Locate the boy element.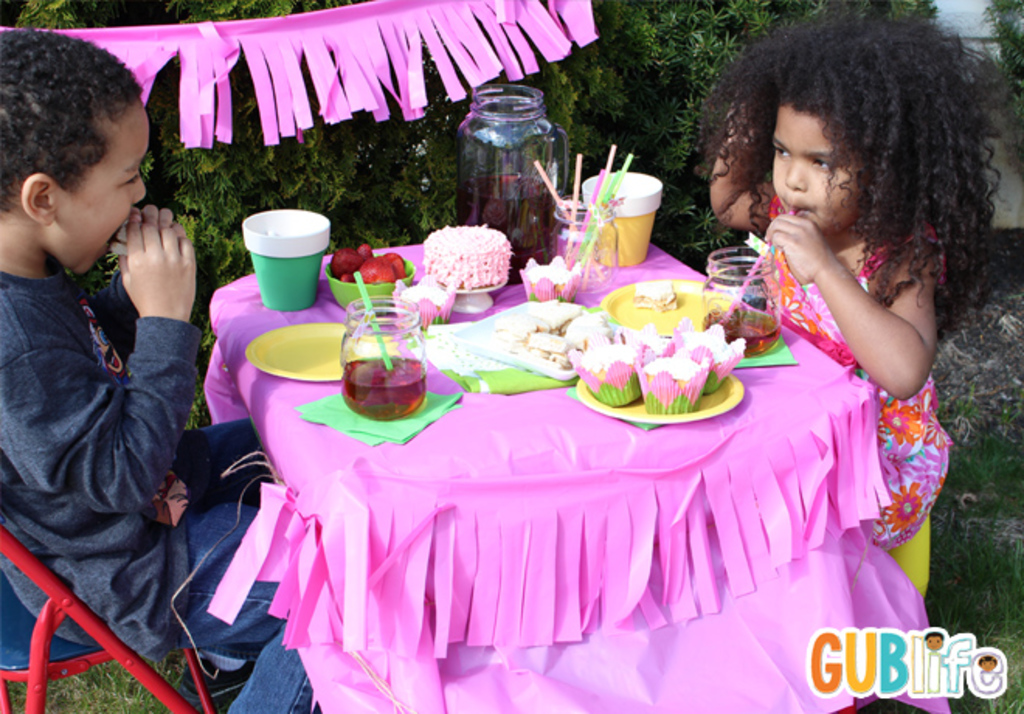
Element bbox: pyautogui.locateOnScreen(6, 29, 318, 705).
